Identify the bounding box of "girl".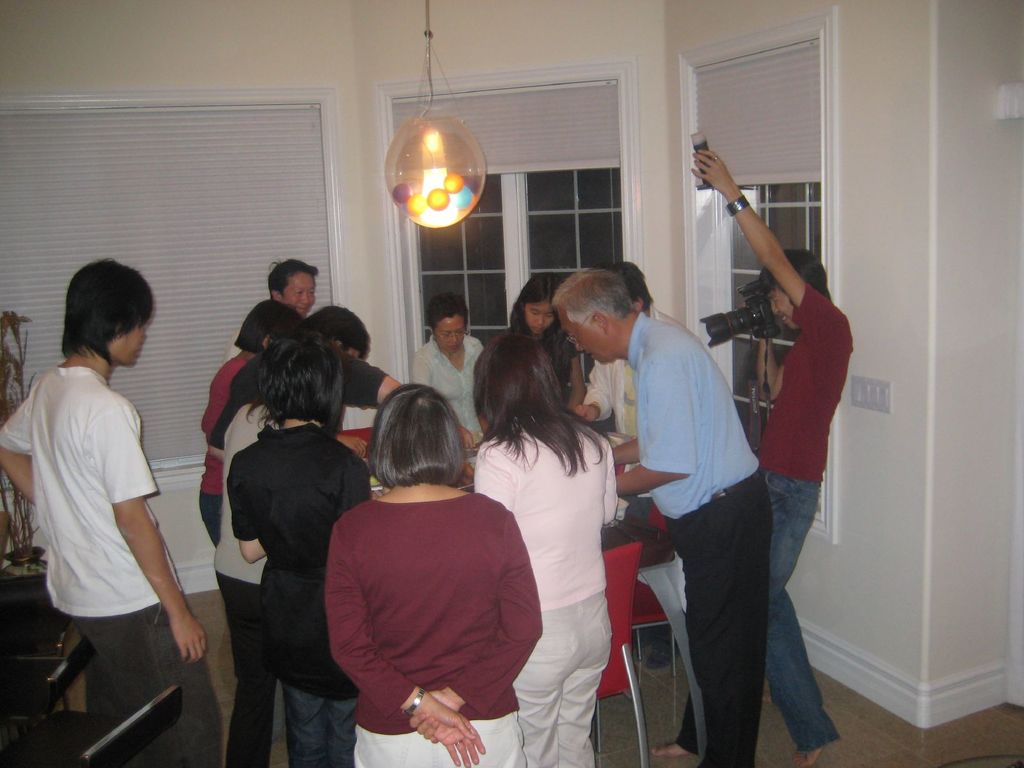
<bbox>332, 383, 544, 765</bbox>.
